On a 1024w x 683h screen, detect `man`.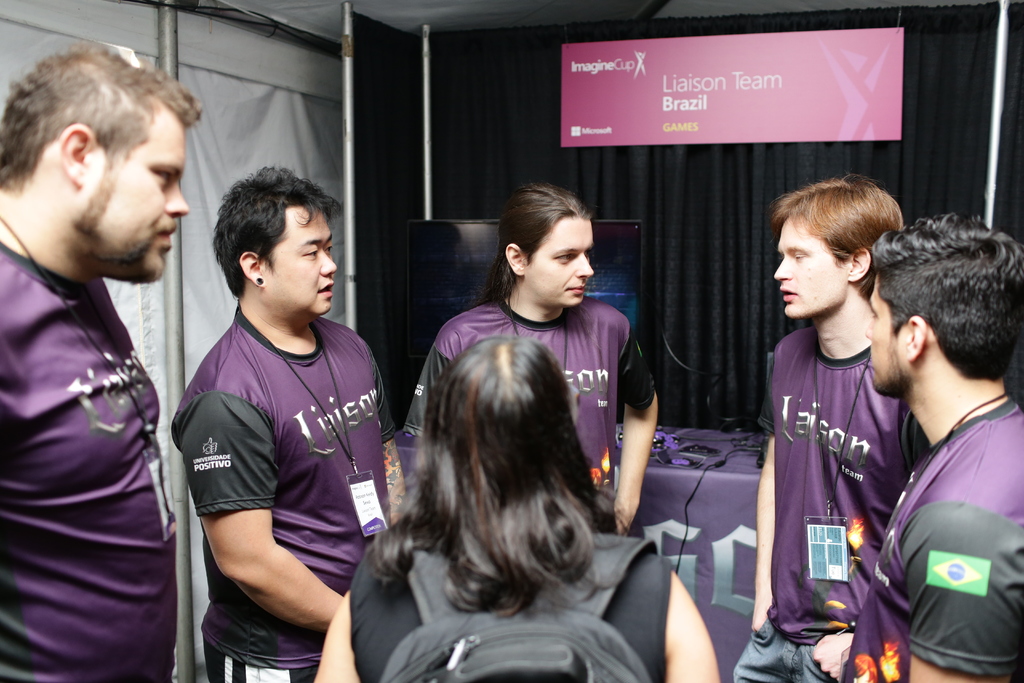
region(170, 161, 408, 682).
